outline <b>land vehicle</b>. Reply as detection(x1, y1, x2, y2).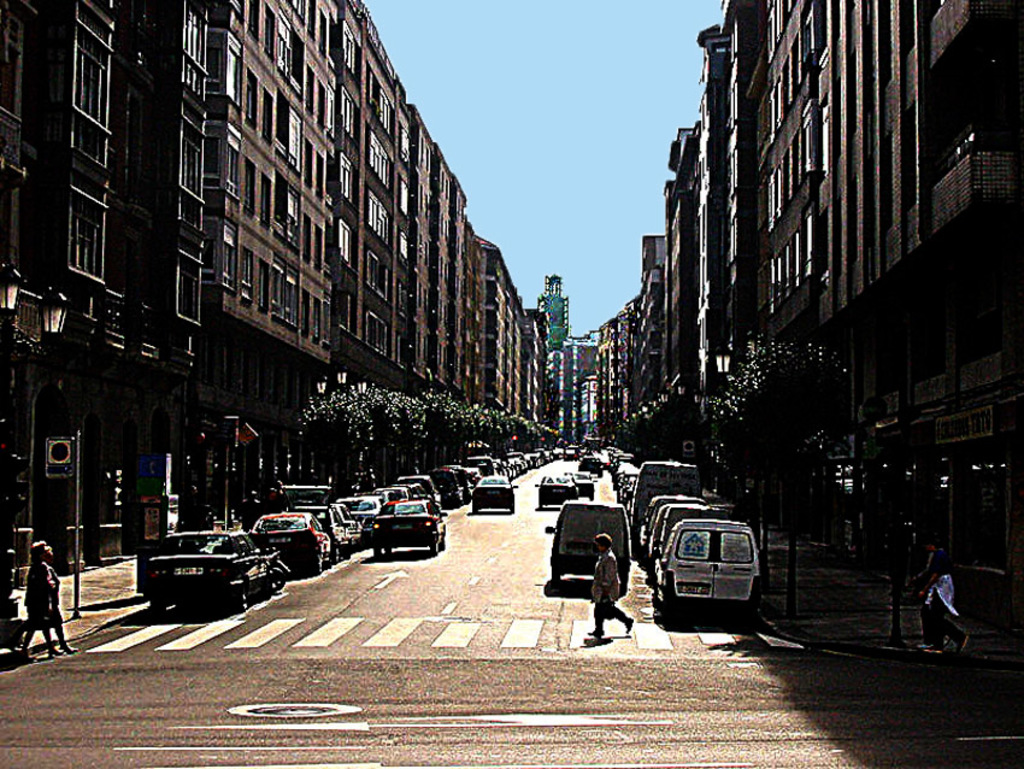
detection(640, 488, 778, 636).
